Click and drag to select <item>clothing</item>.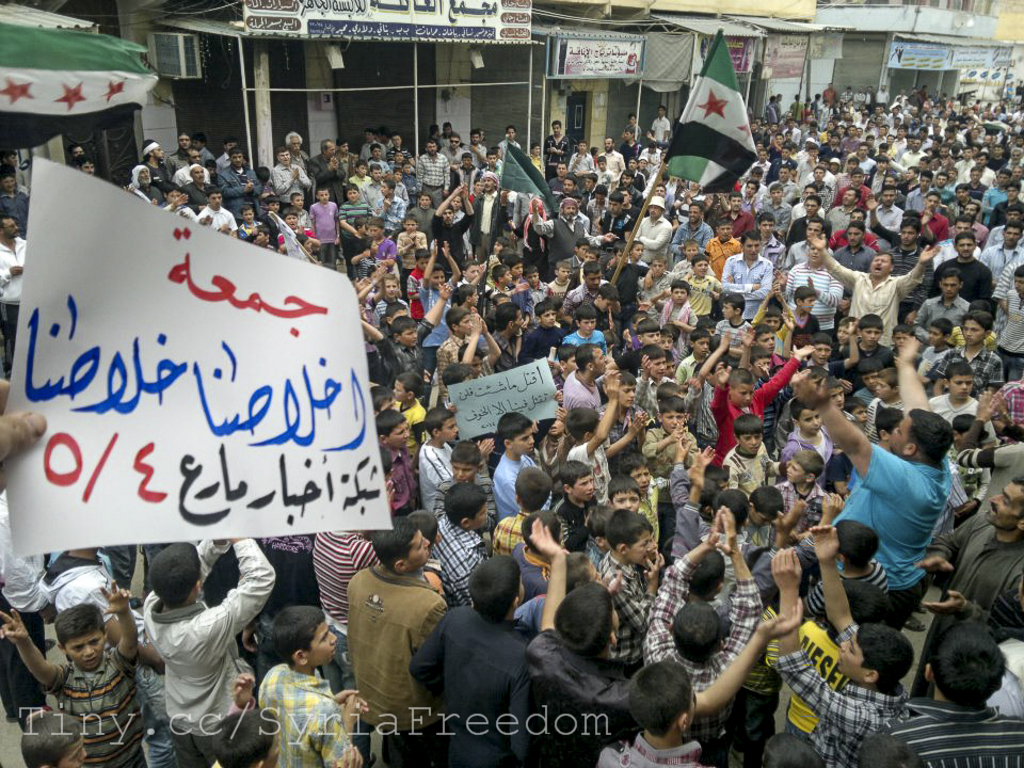
Selection: rect(995, 252, 1023, 303).
